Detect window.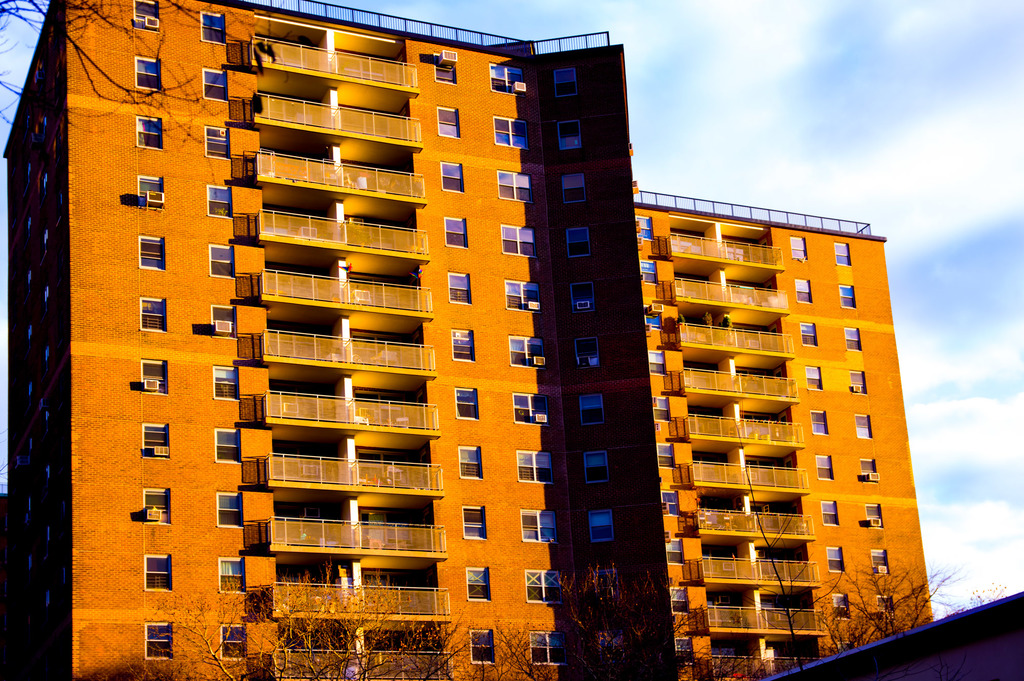
Detected at bbox(845, 326, 860, 352).
